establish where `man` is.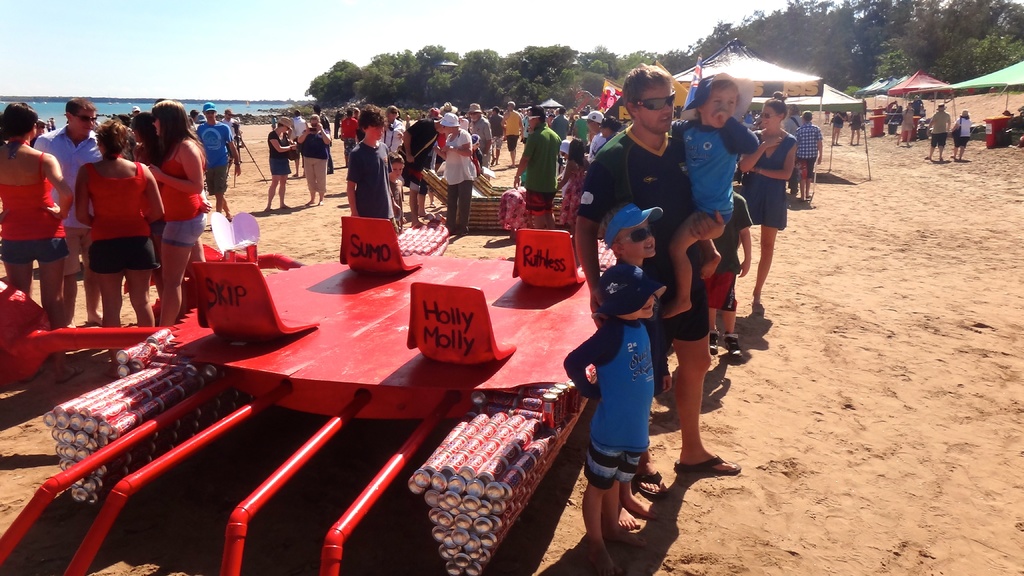
Established at 130/106/140/121.
